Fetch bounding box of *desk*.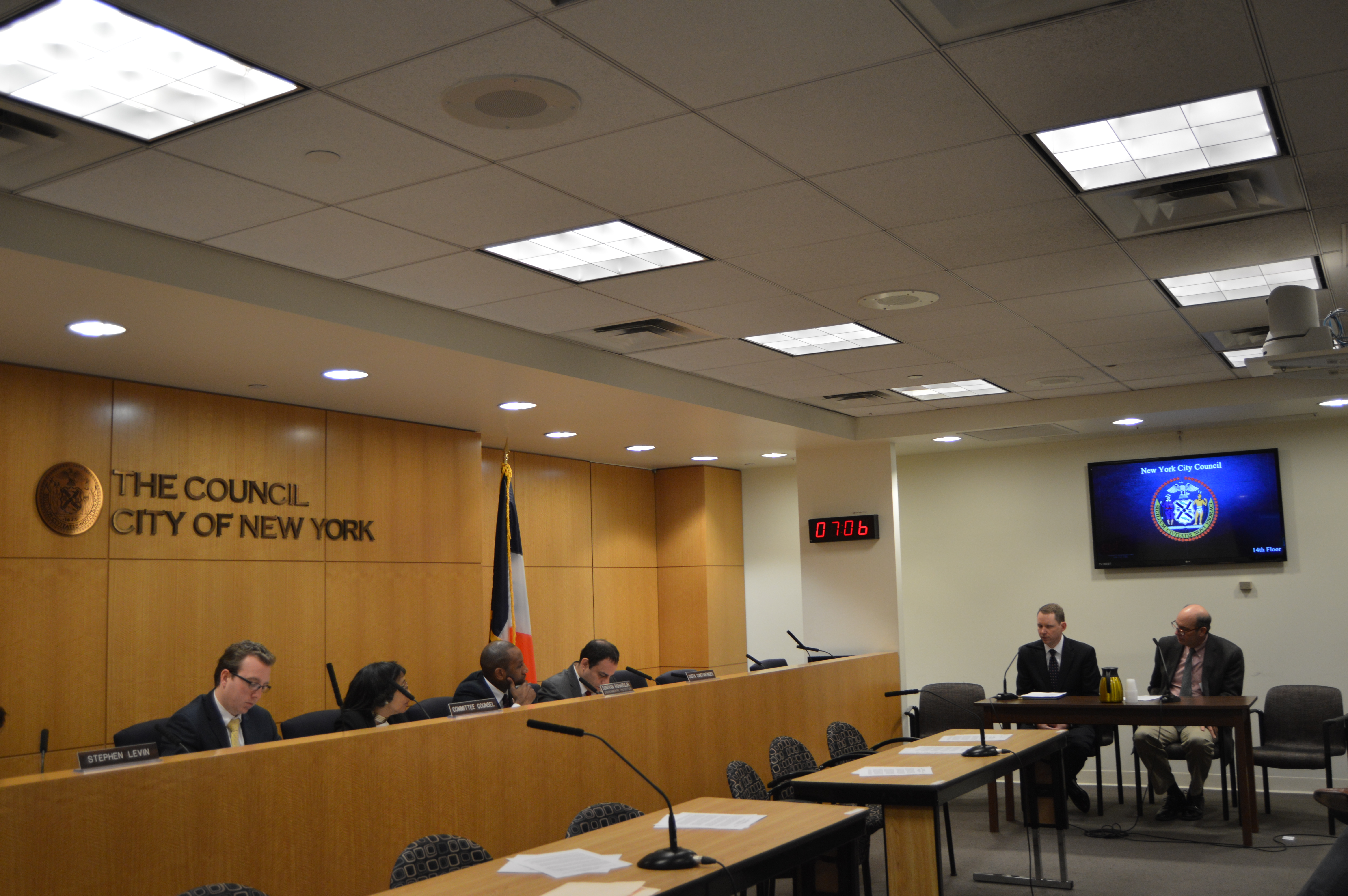
Bbox: select_region(0, 146, 202, 199).
